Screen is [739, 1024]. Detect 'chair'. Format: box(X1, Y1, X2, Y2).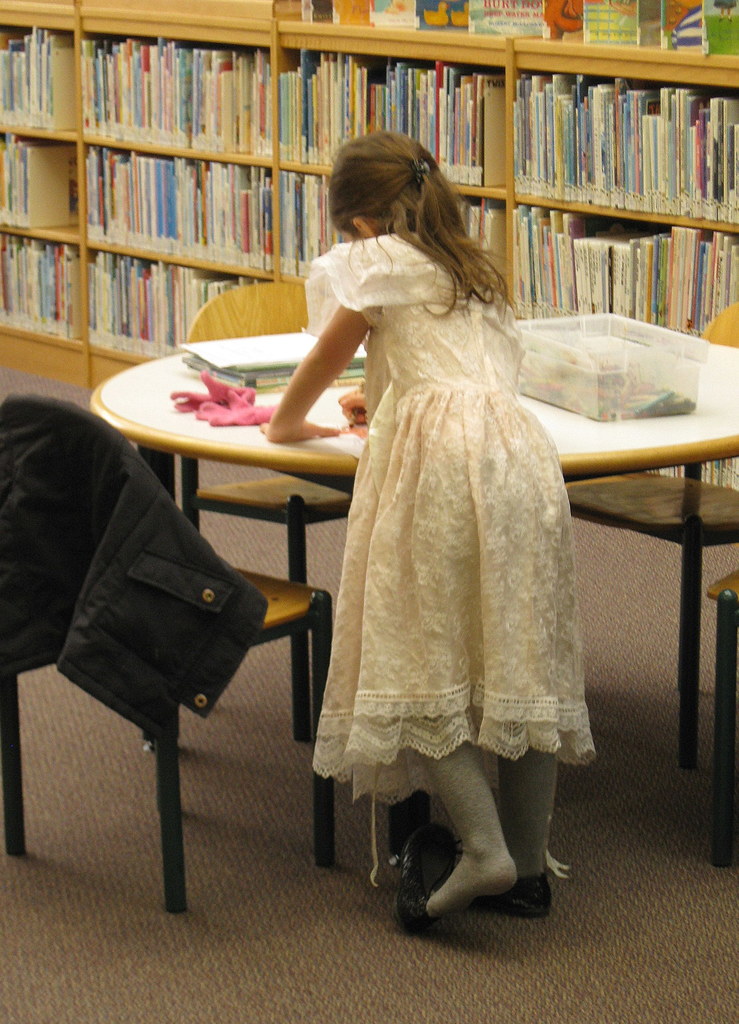
box(703, 568, 738, 863).
